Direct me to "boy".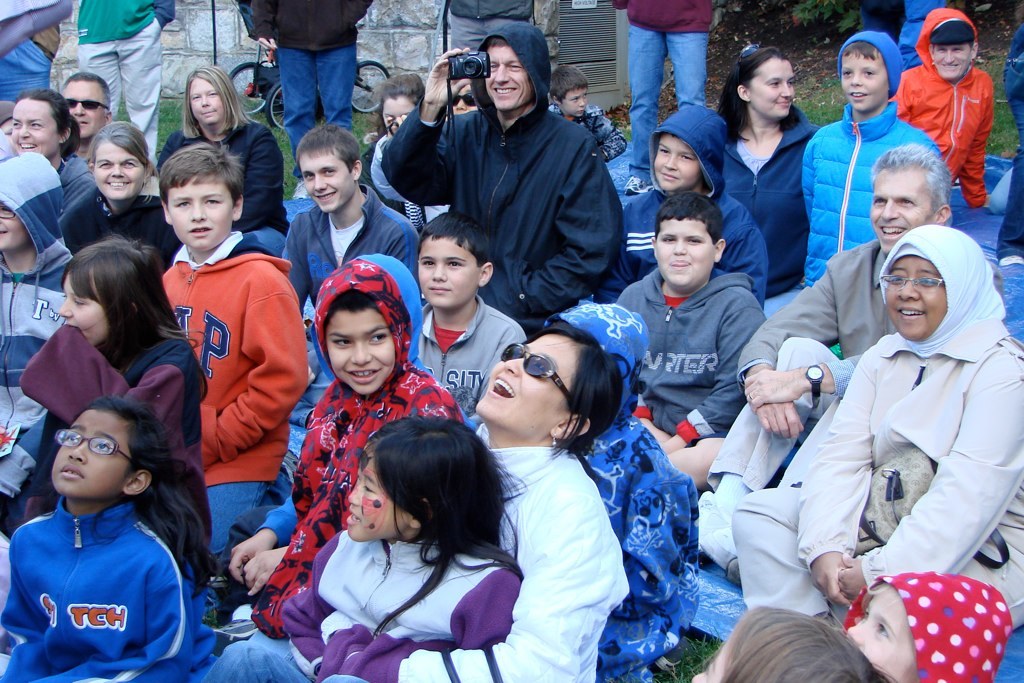
Direction: {"x1": 281, "y1": 121, "x2": 425, "y2": 428}.
